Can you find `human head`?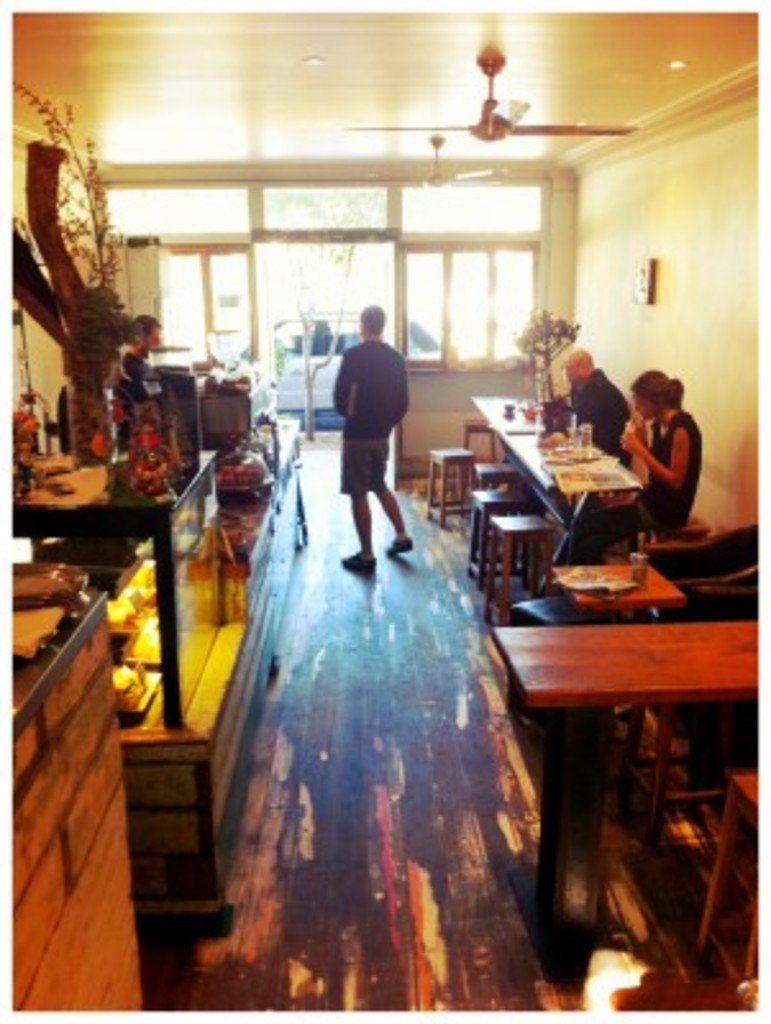
Yes, bounding box: {"x1": 558, "y1": 346, "x2": 597, "y2": 389}.
